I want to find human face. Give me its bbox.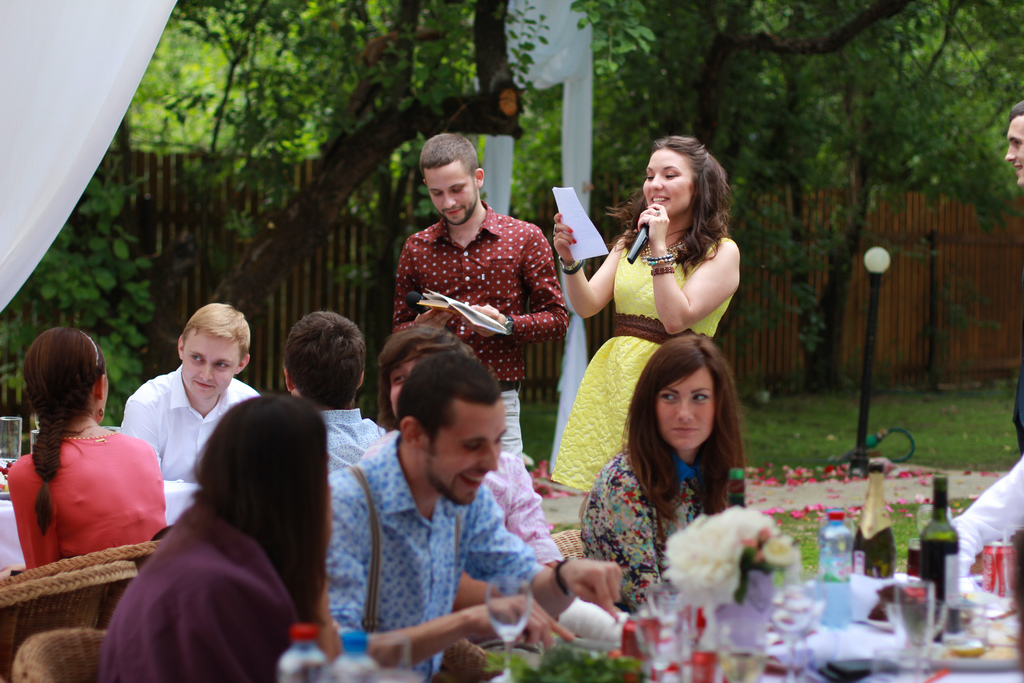
425:165:479:229.
